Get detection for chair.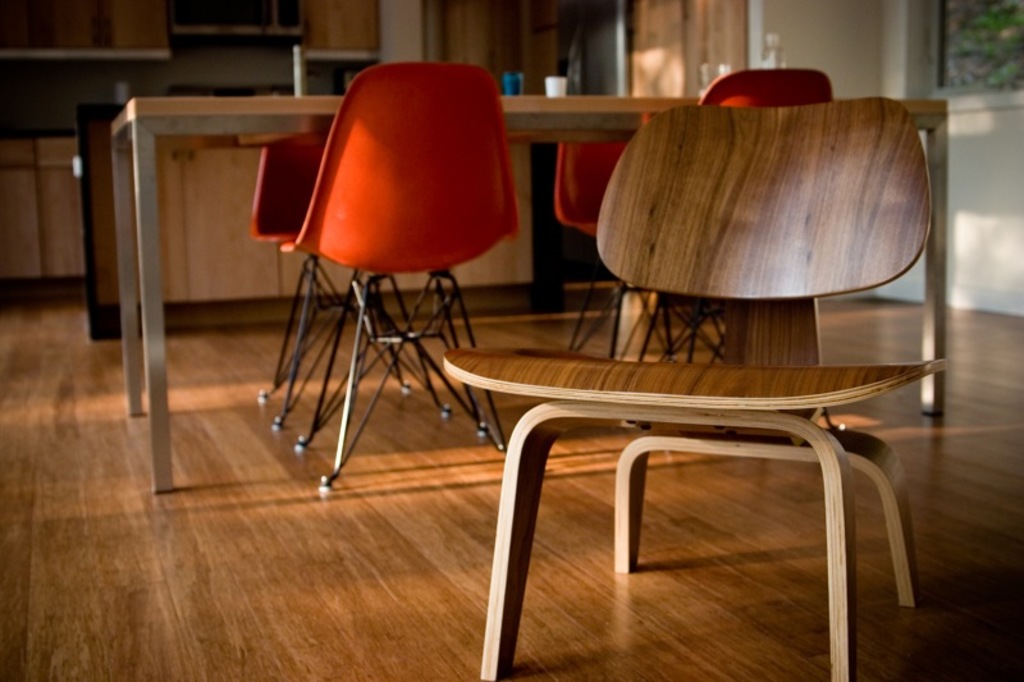
Detection: (left=622, top=68, right=836, bottom=430).
